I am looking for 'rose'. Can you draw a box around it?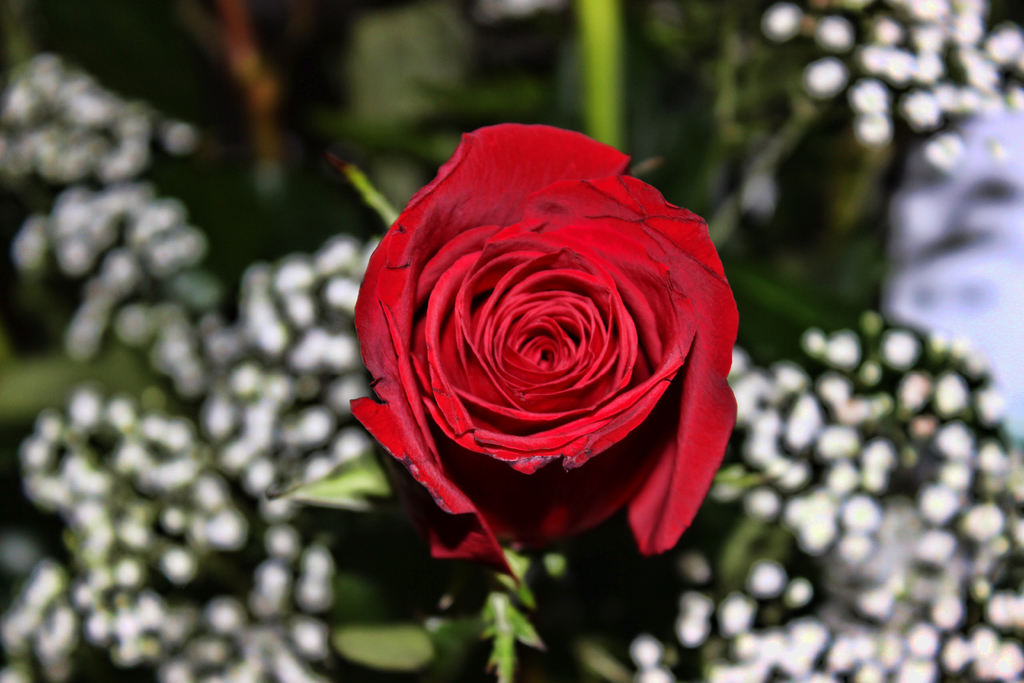
Sure, the bounding box is x1=345, y1=124, x2=740, y2=588.
